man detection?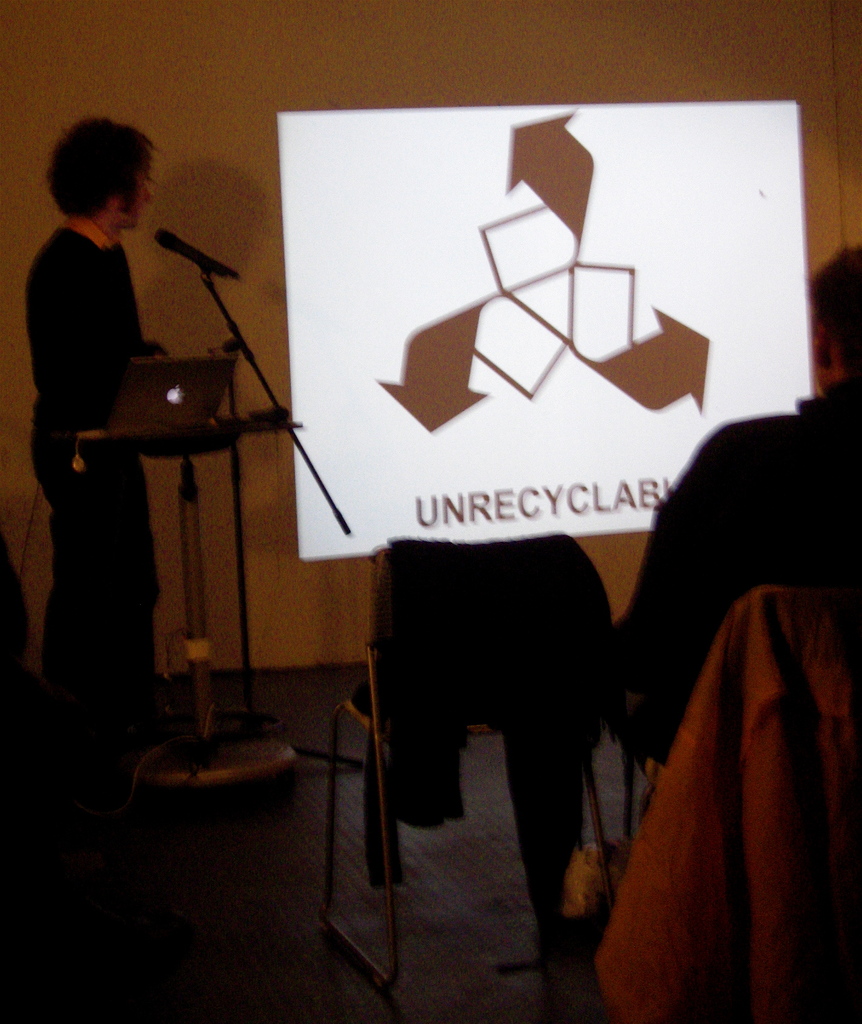
l=25, t=114, r=180, b=720
